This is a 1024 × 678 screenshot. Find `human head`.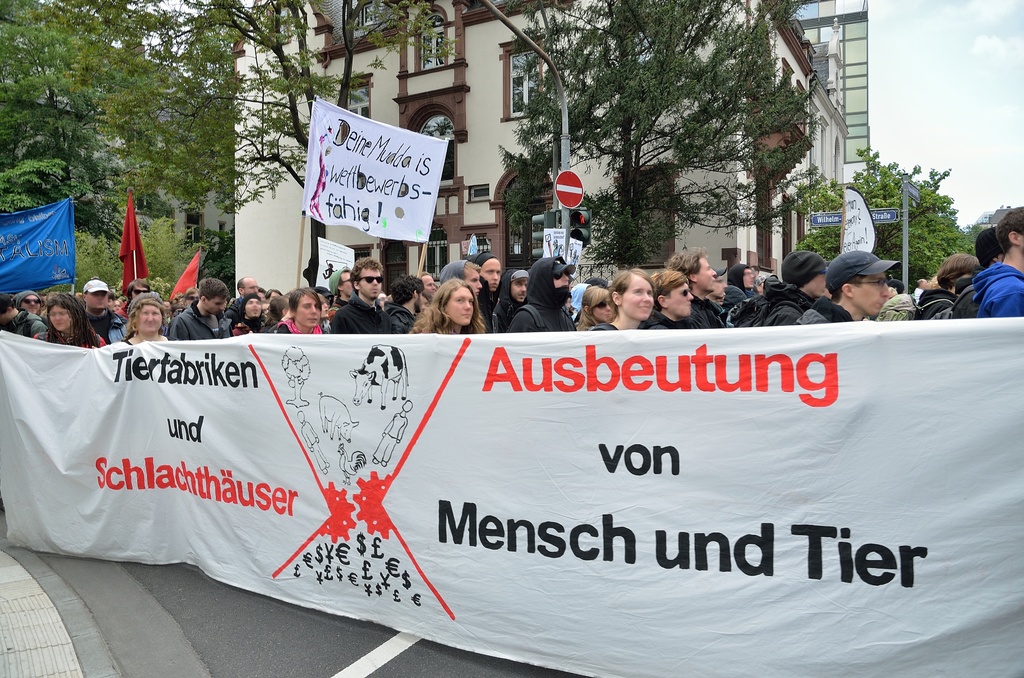
Bounding box: region(973, 227, 1002, 265).
